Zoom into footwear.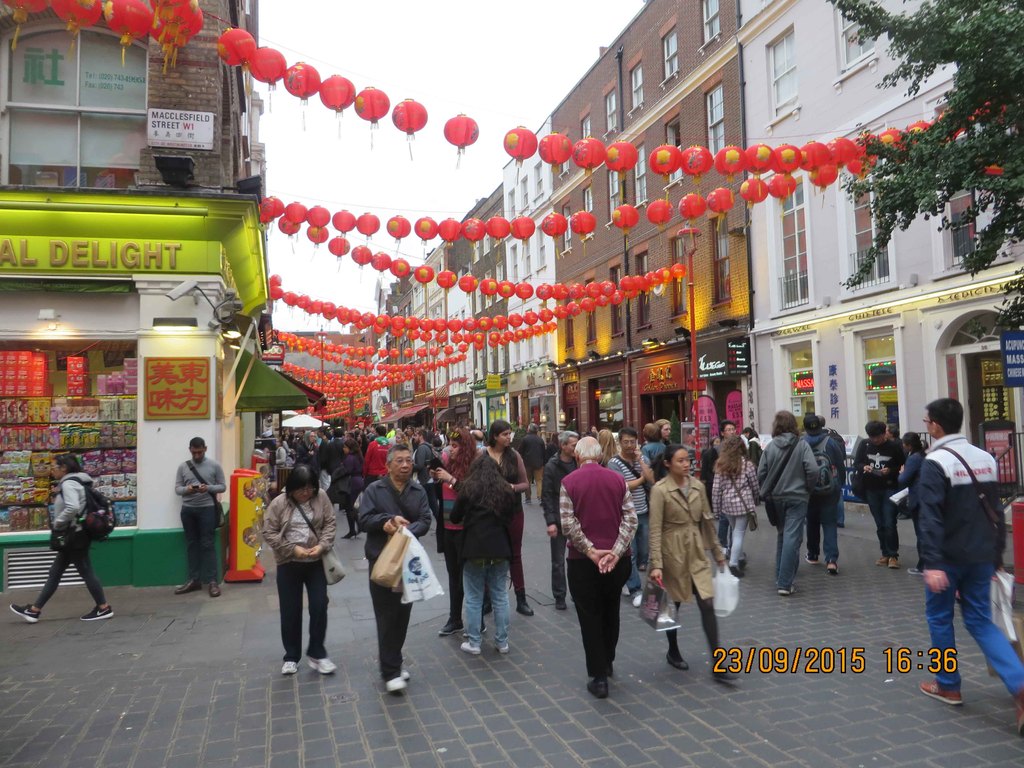
Zoom target: (877, 556, 886, 565).
